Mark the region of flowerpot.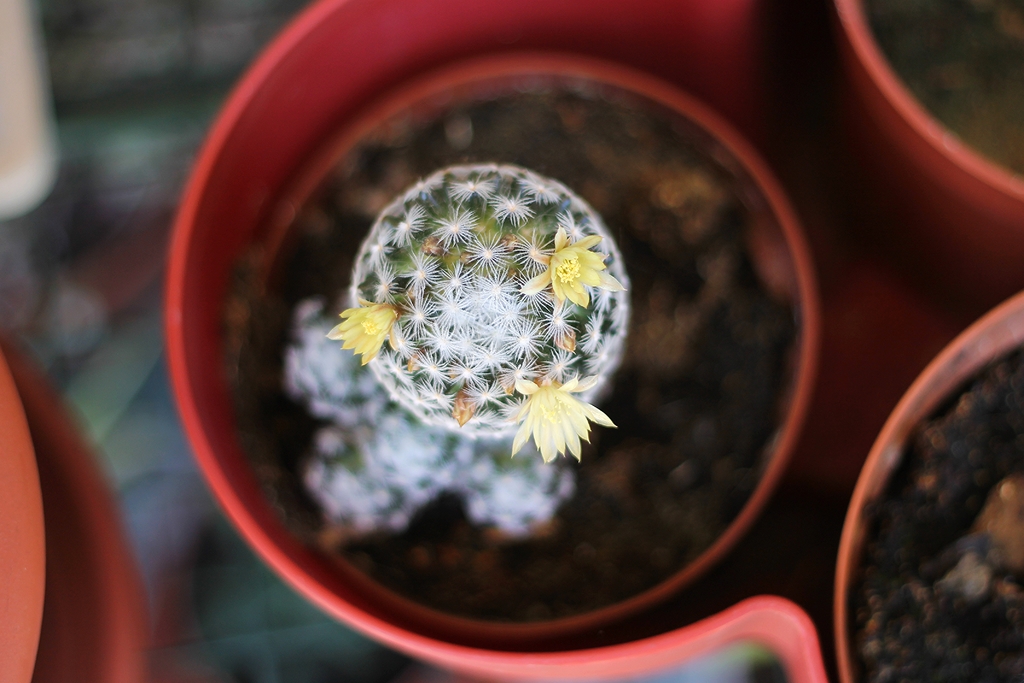
Region: region(833, 293, 1023, 682).
